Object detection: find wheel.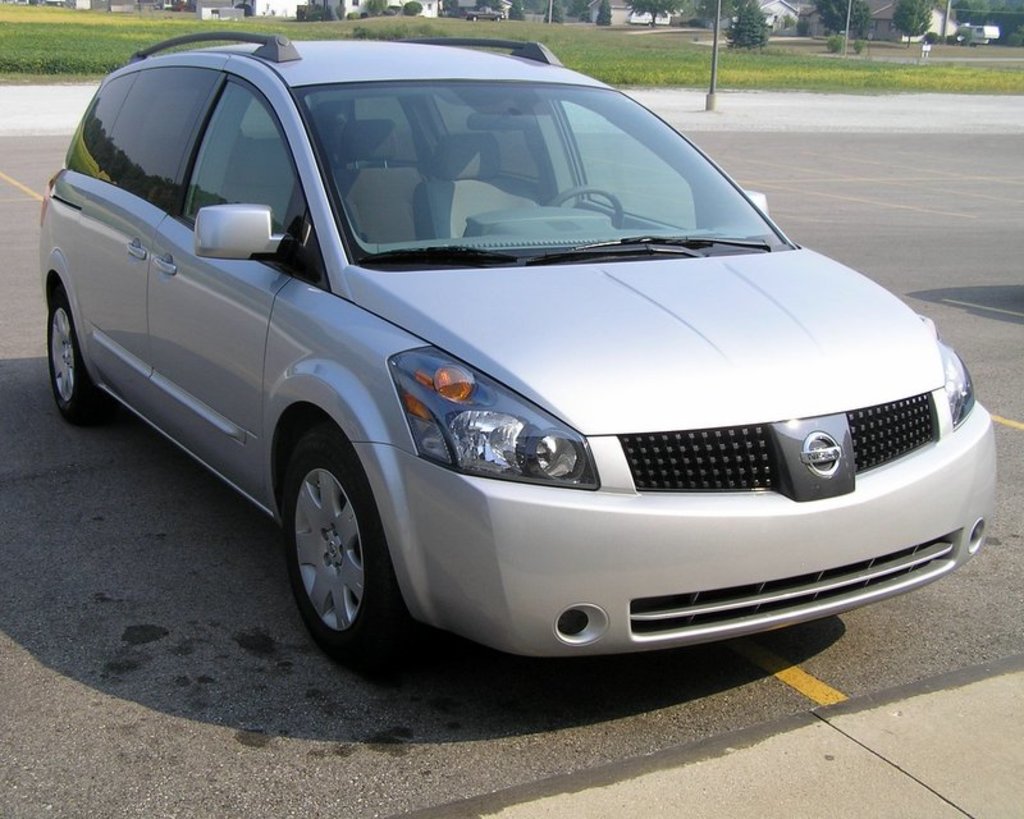
box(47, 293, 119, 431).
